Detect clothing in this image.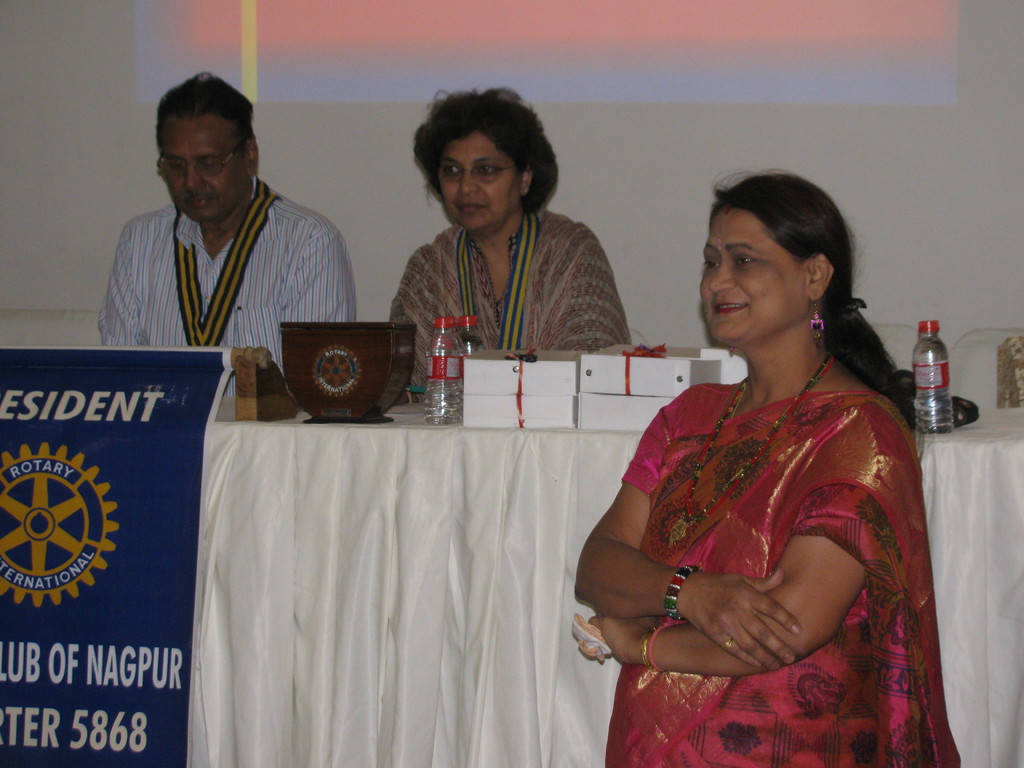
Detection: {"x1": 96, "y1": 175, "x2": 355, "y2": 396}.
